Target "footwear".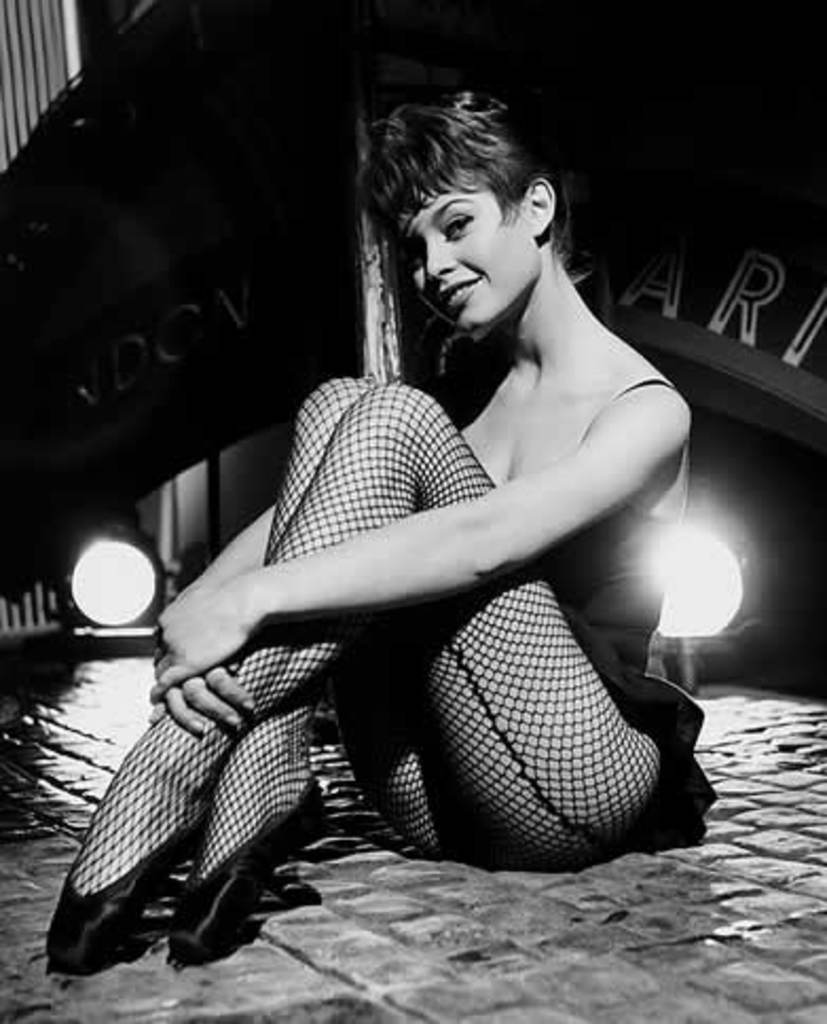
Target region: [x1=163, y1=774, x2=336, y2=965].
